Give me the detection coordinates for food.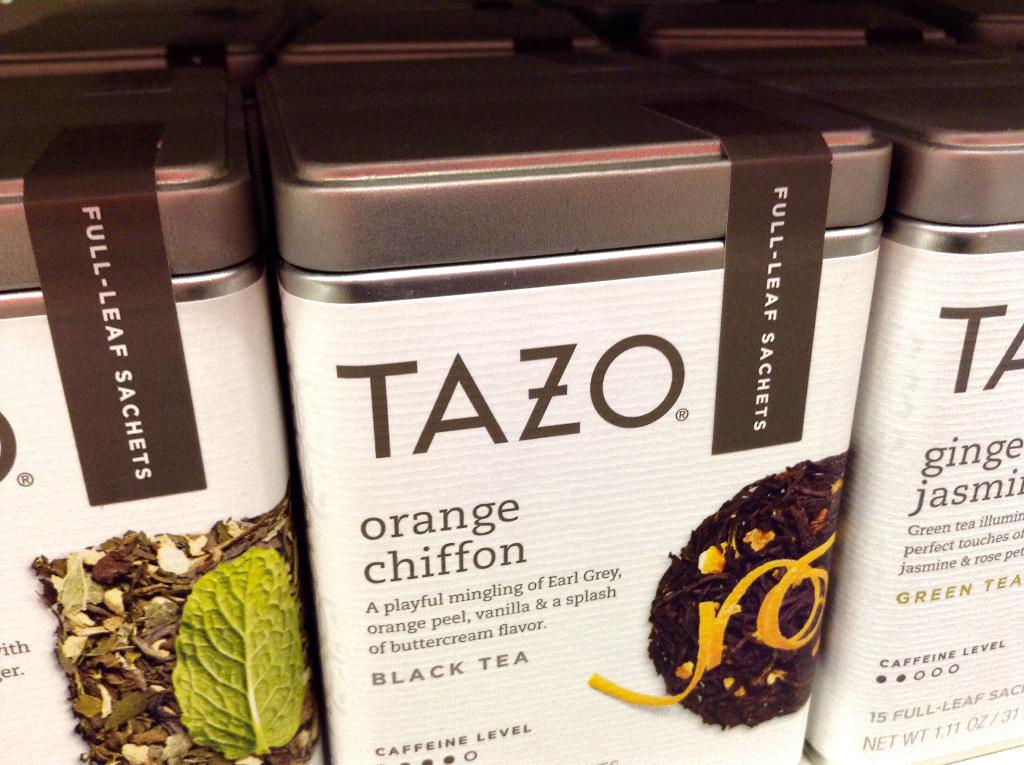
bbox=(29, 490, 328, 764).
